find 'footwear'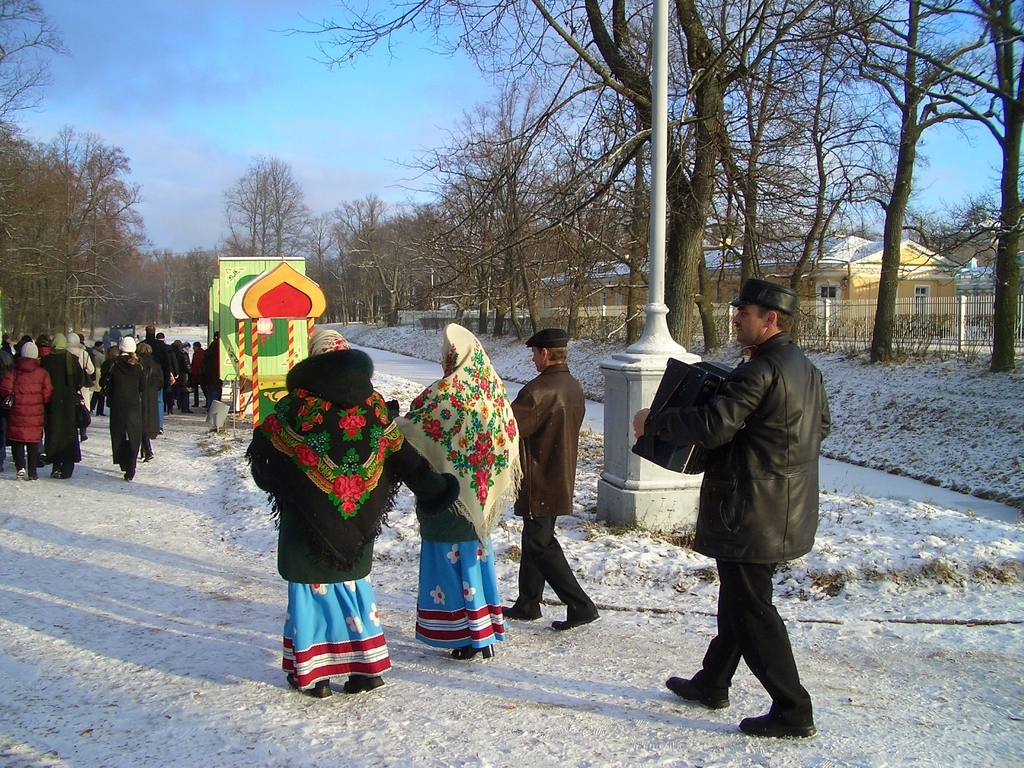
x1=497 y1=604 x2=541 y2=619
